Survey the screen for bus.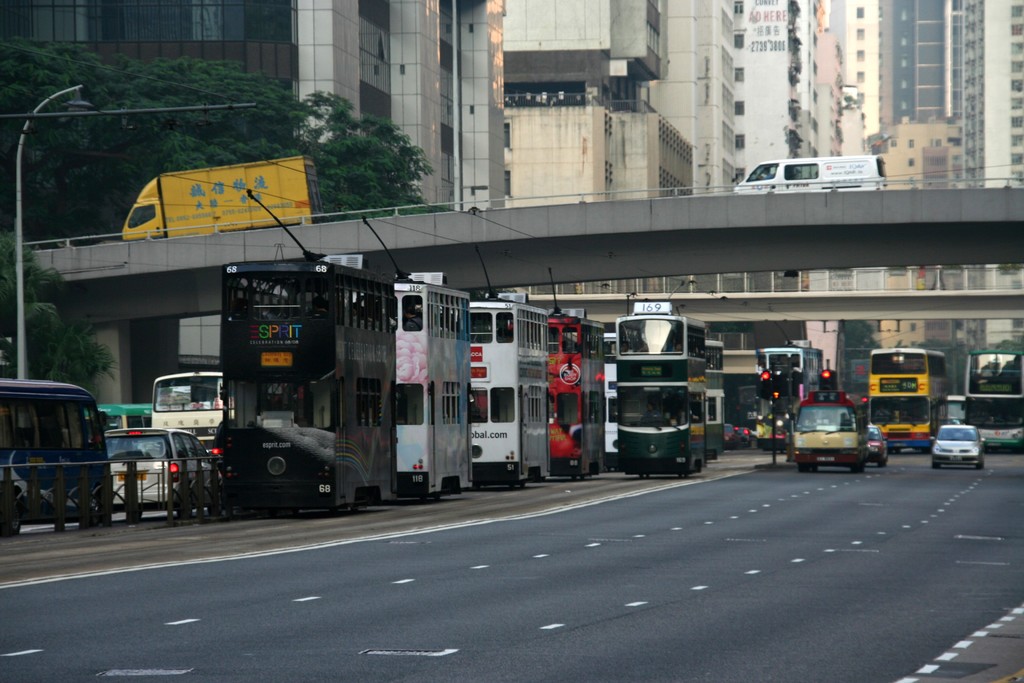
Survey found: <box>544,317,604,479</box>.
